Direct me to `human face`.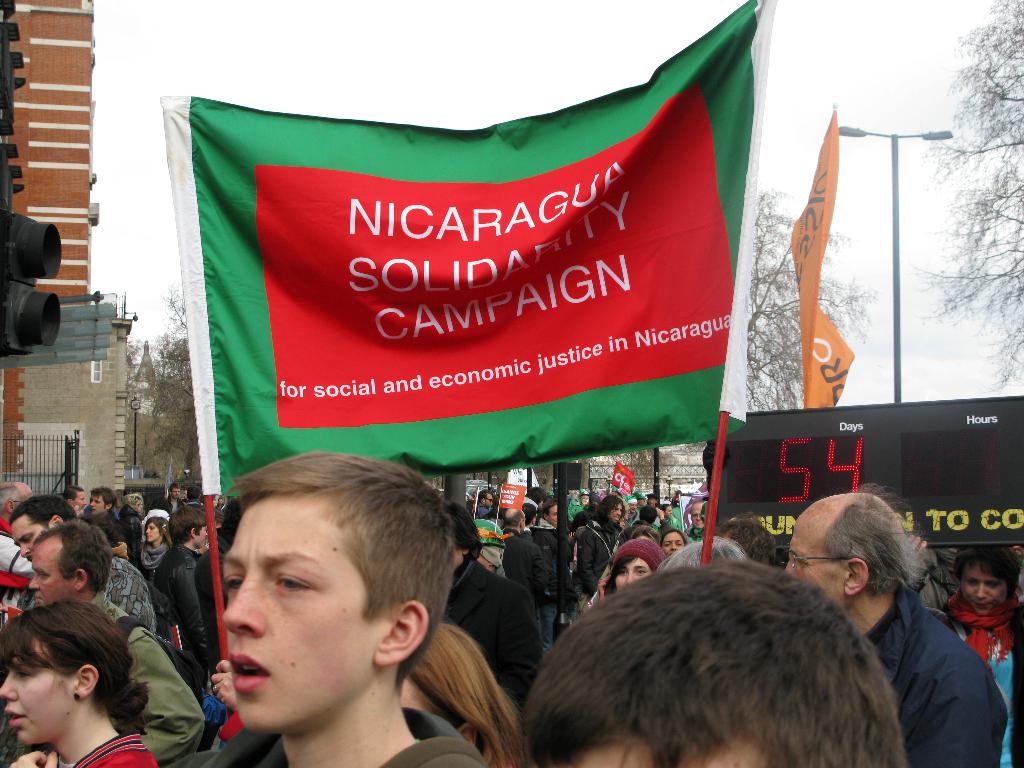
Direction: crop(0, 634, 73, 749).
